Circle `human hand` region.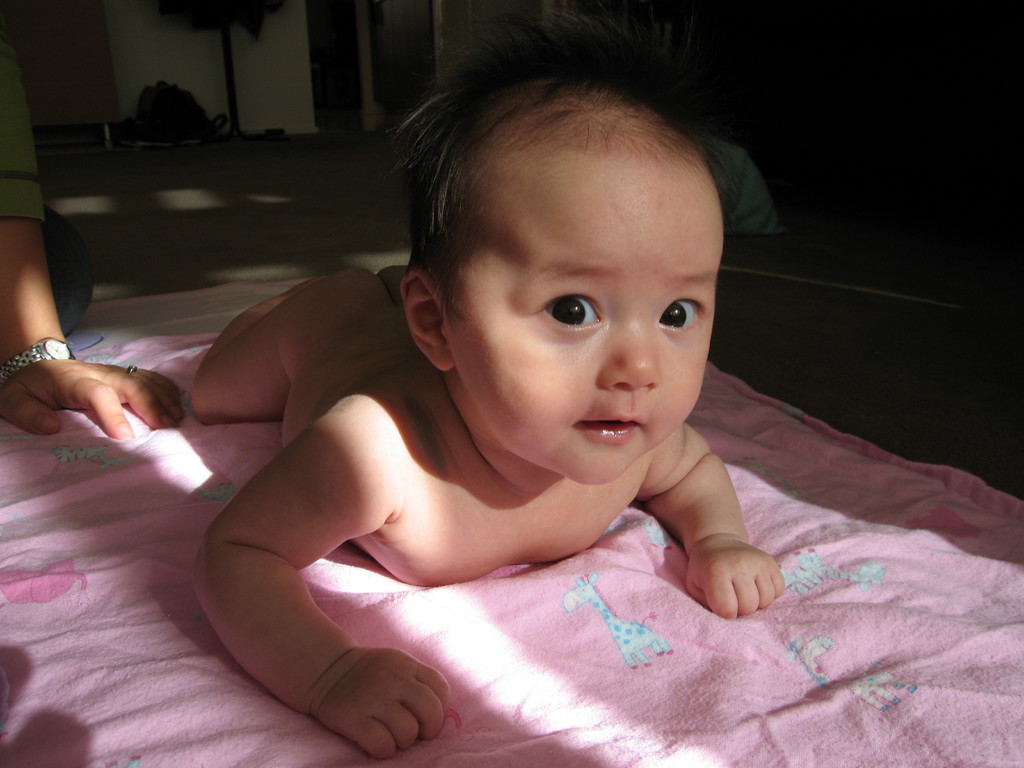
Region: Rect(6, 329, 175, 470).
